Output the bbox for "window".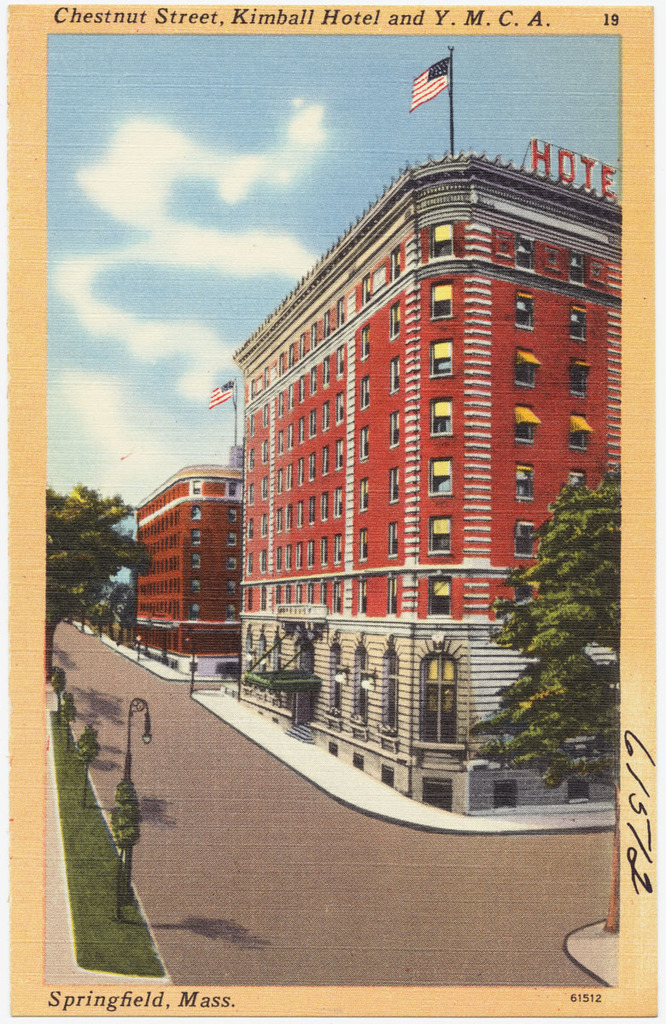
region(512, 294, 532, 329).
